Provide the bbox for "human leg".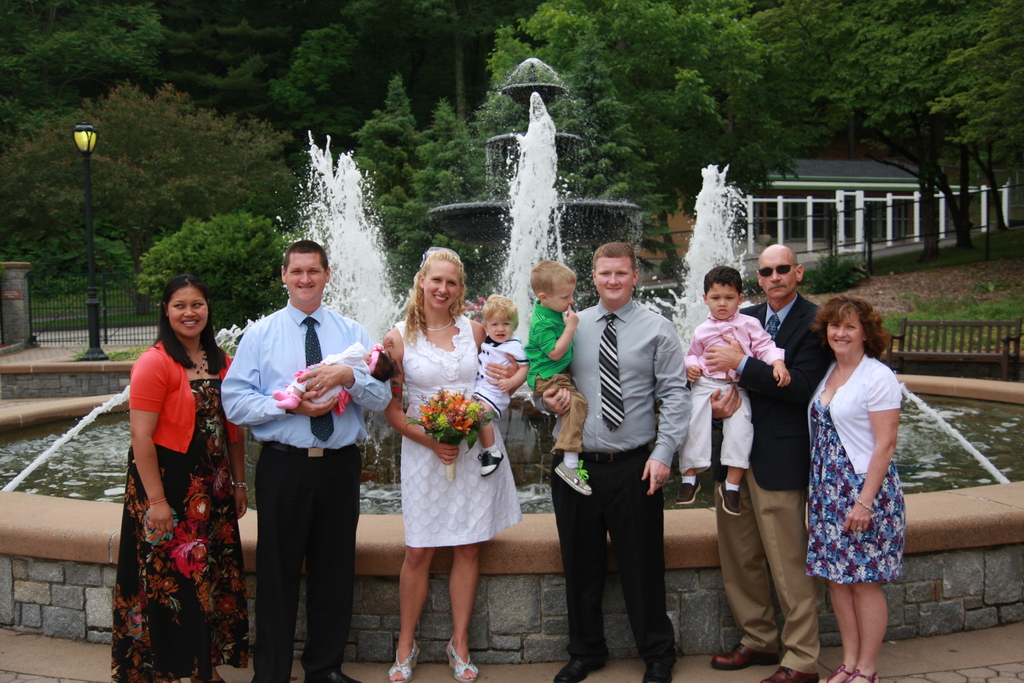
(x1=555, y1=447, x2=595, y2=682).
